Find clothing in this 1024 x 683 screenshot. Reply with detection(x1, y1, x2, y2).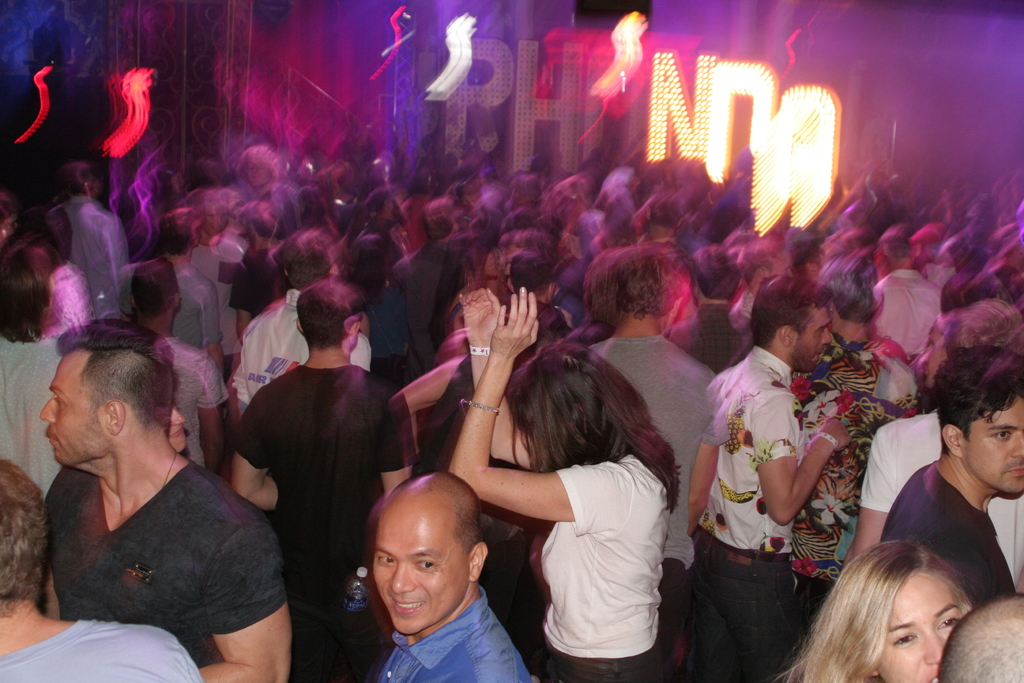
detection(25, 409, 311, 674).
